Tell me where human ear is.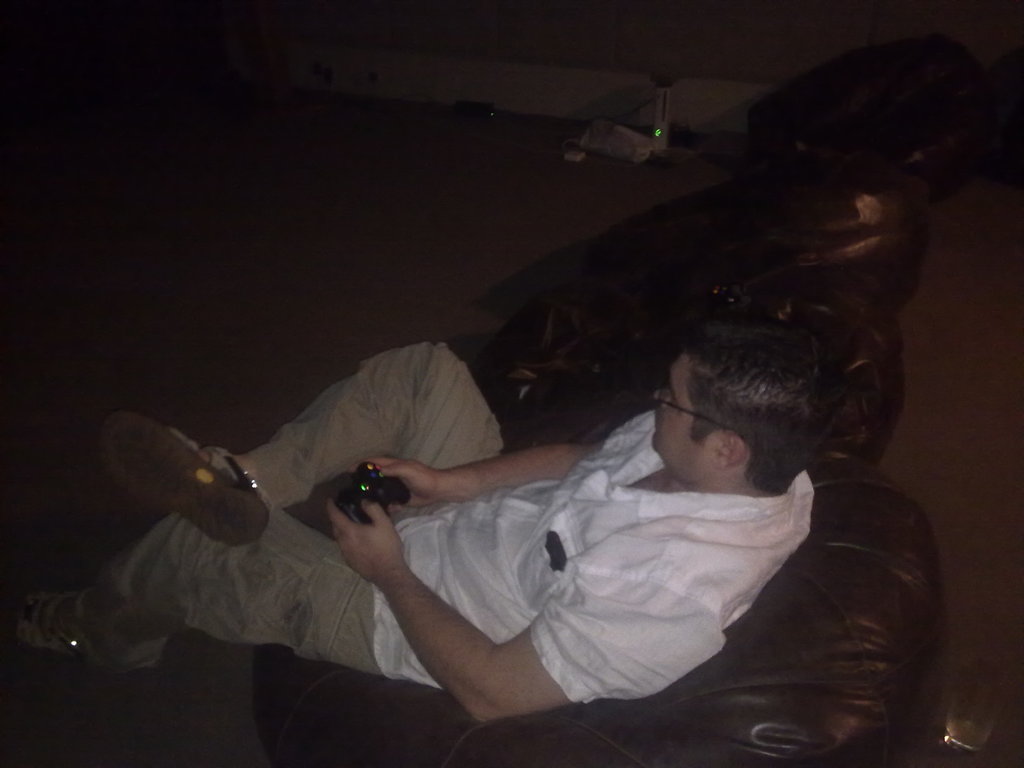
human ear is at rect(716, 435, 744, 465).
